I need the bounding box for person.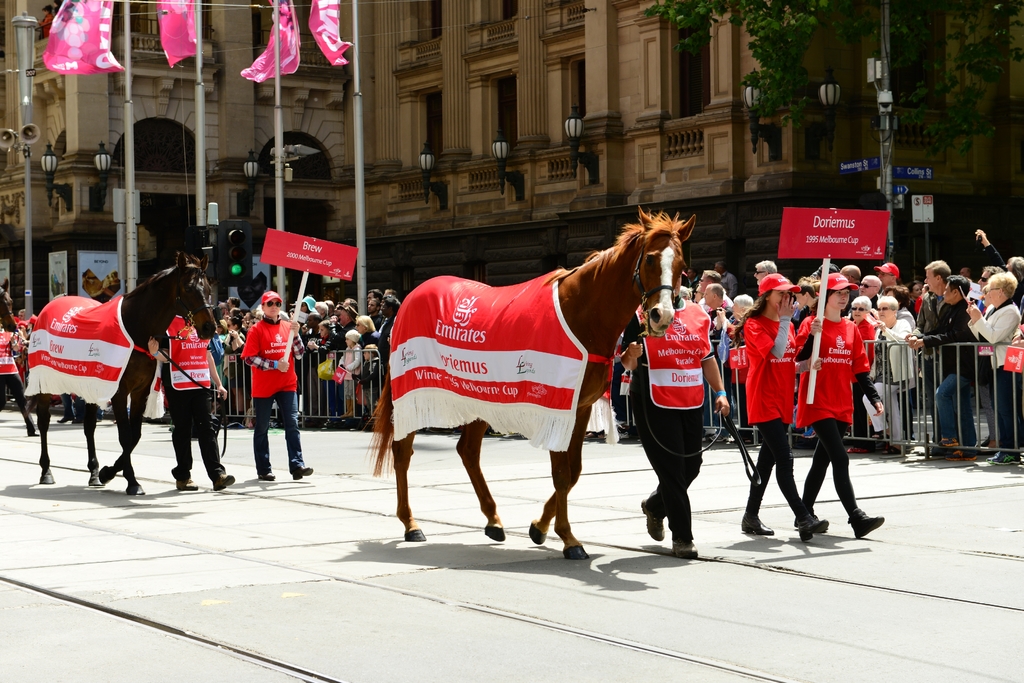
Here it is: [x1=743, y1=275, x2=827, y2=543].
